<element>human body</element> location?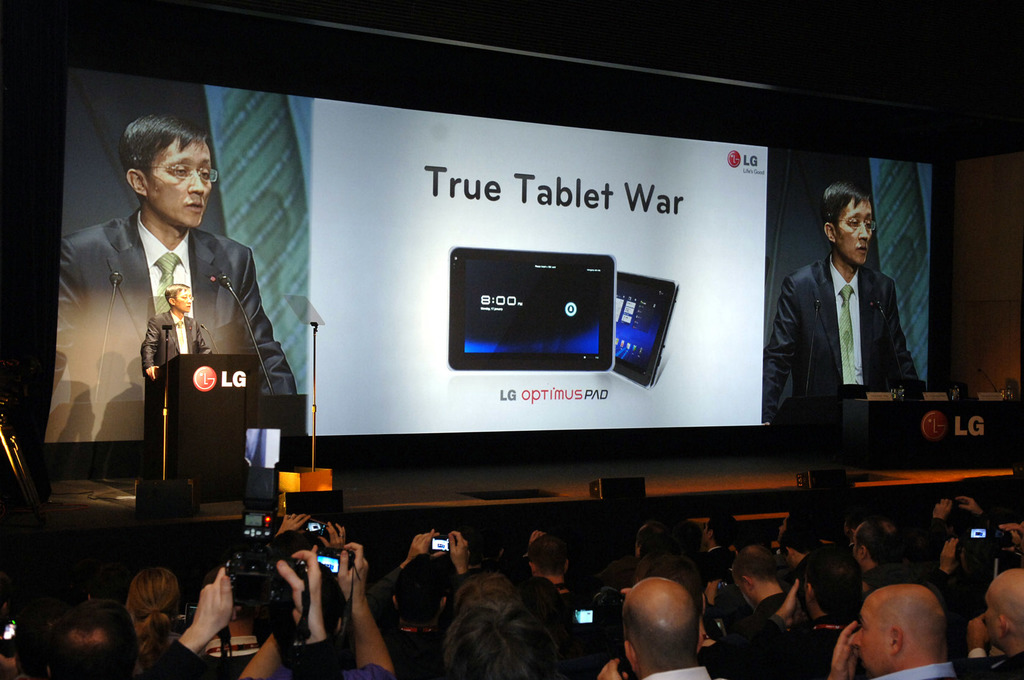
bbox=(843, 567, 978, 679)
